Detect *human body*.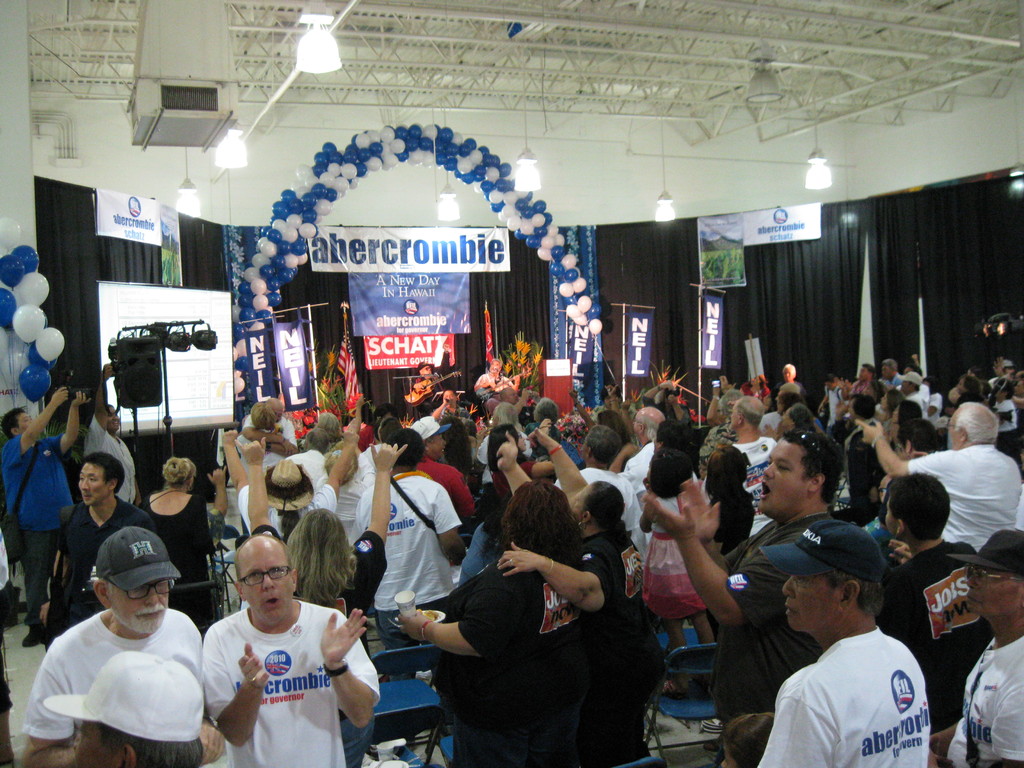
Detected at x1=471 y1=404 x2=537 y2=529.
